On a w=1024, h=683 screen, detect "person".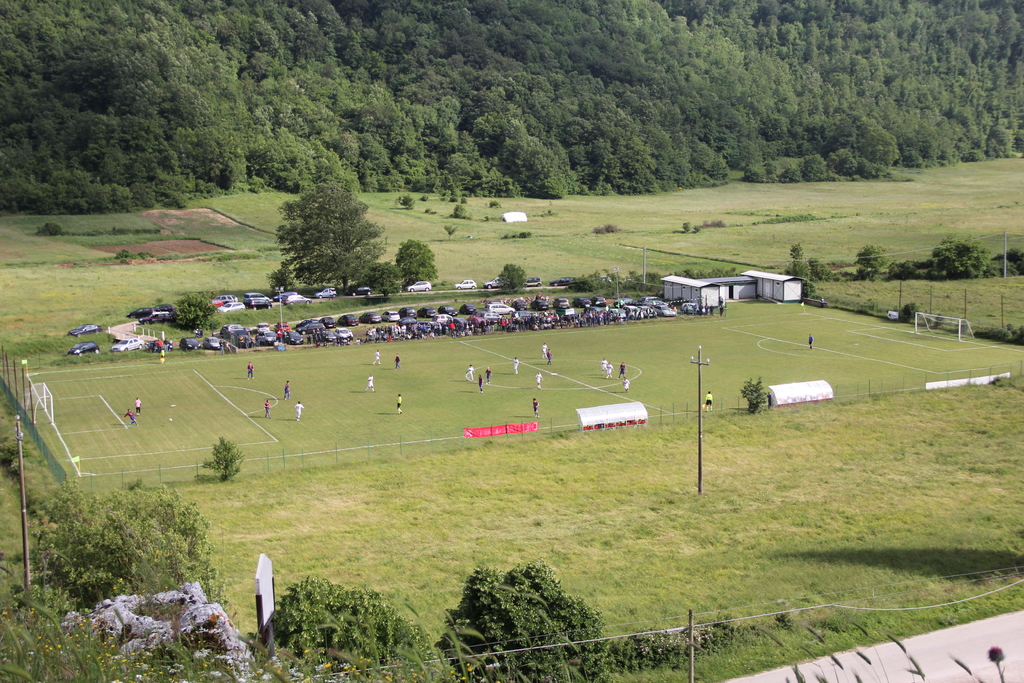
366, 377, 375, 391.
